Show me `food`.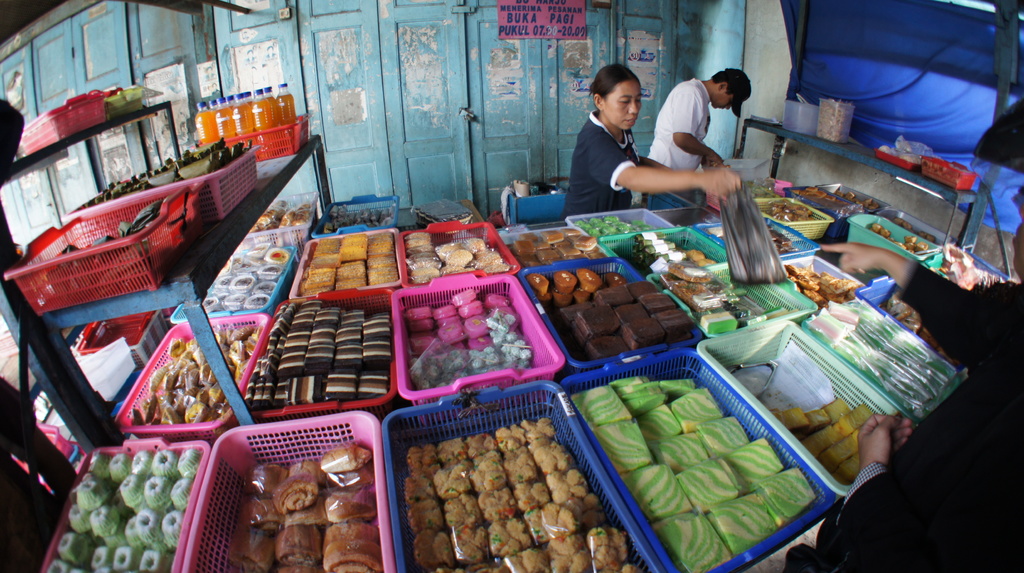
`food` is here: (47,451,199,572).
